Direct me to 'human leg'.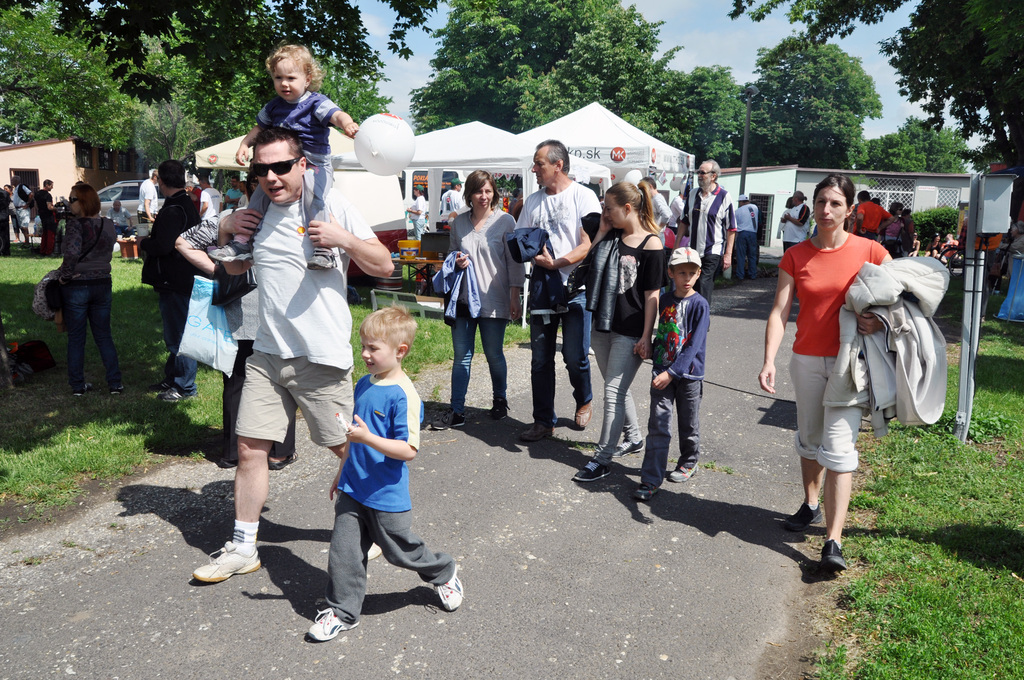
Direction: detection(789, 355, 826, 531).
